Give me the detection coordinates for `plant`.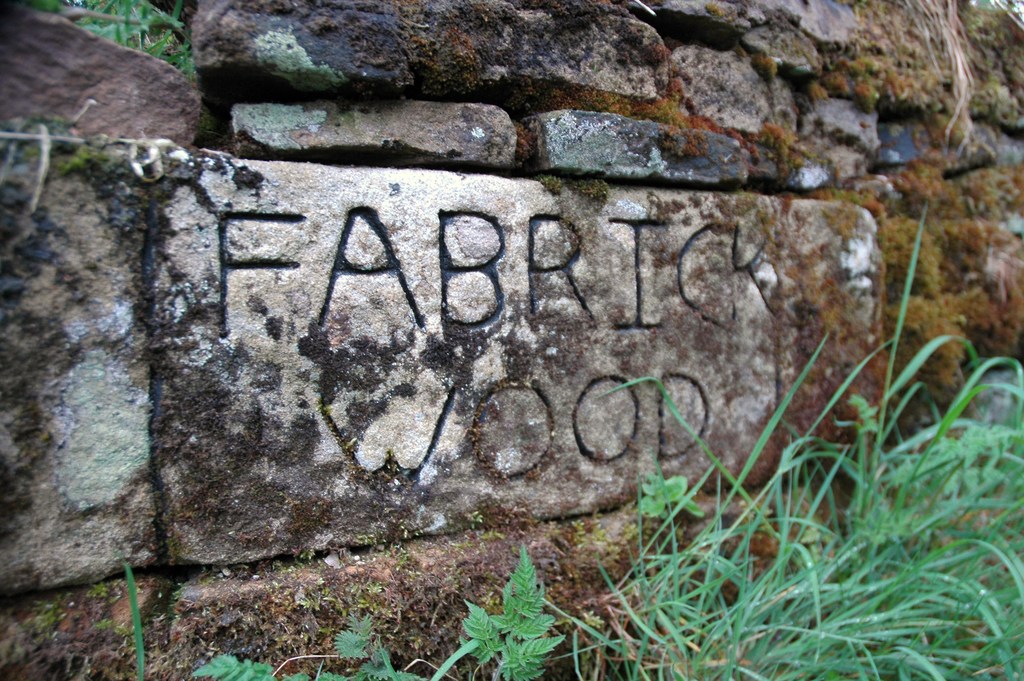
x1=115, y1=560, x2=151, y2=677.
